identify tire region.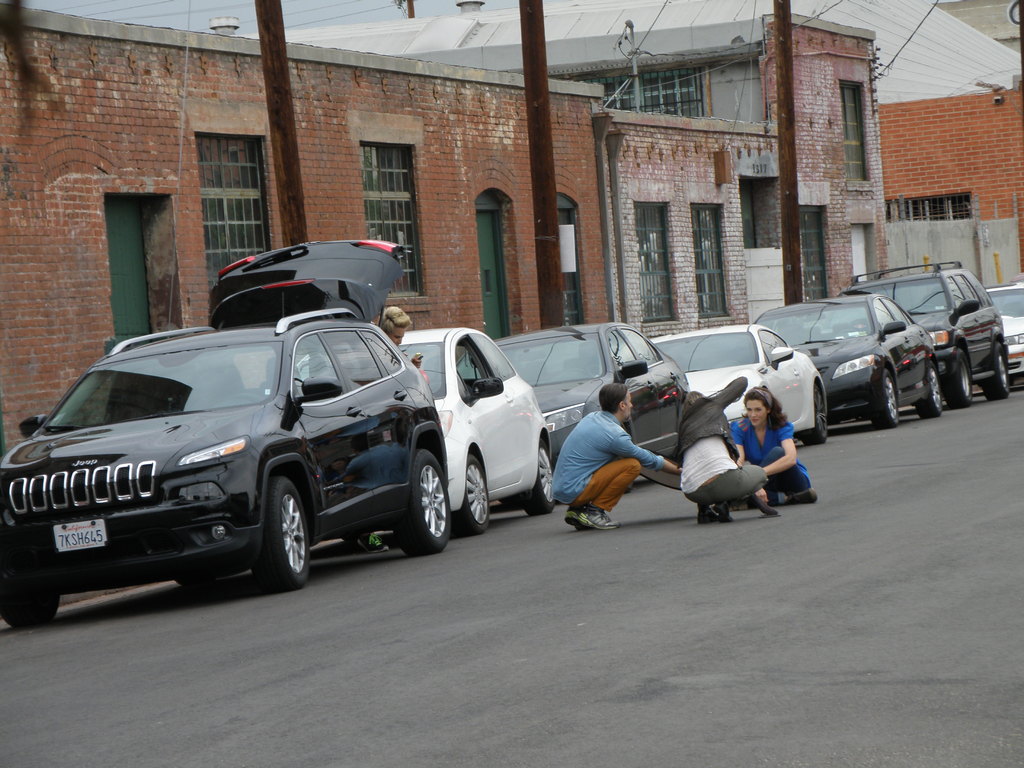
Region: BBox(986, 344, 1013, 397).
